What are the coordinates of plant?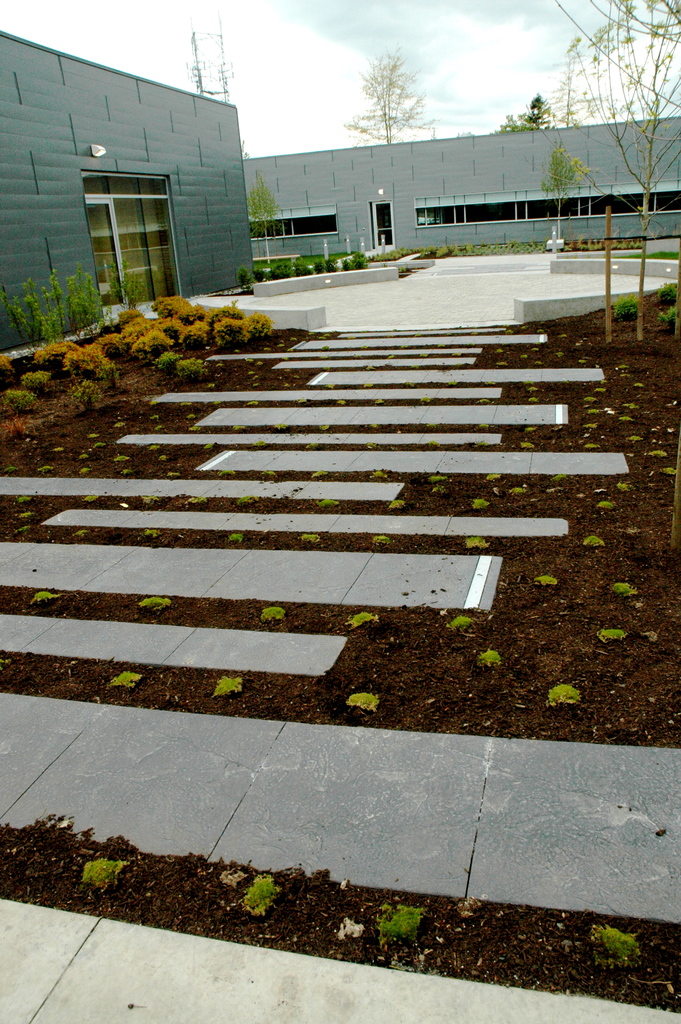
BBox(90, 442, 105, 453).
